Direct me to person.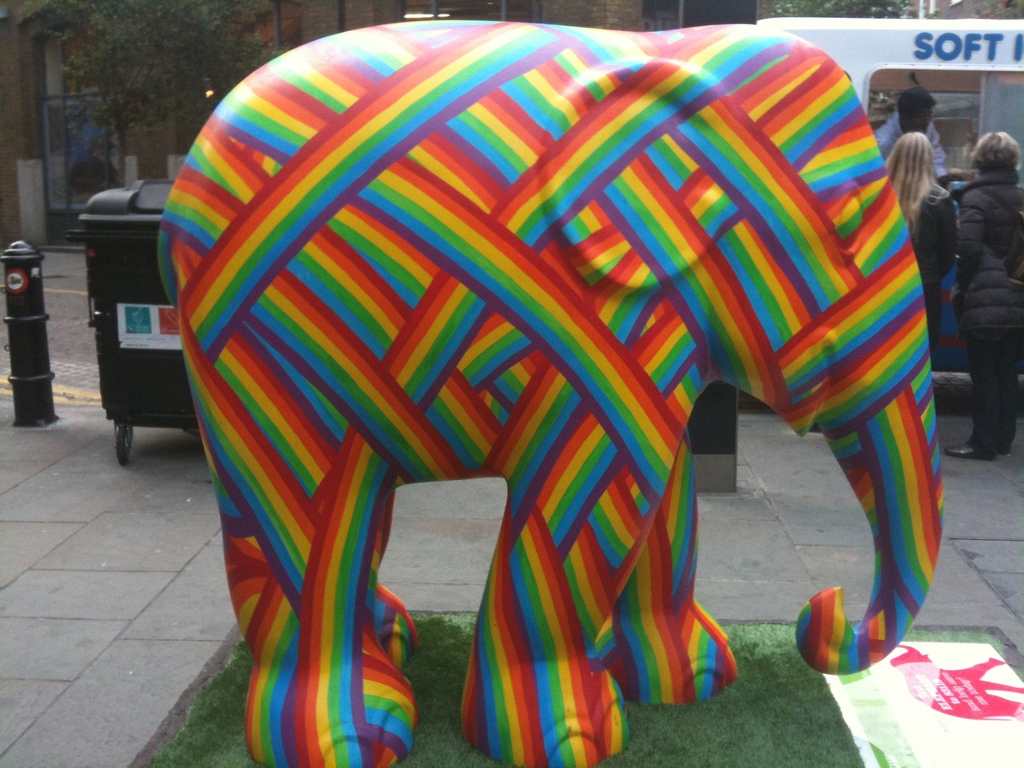
Direction: bbox(879, 131, 964, 347).
